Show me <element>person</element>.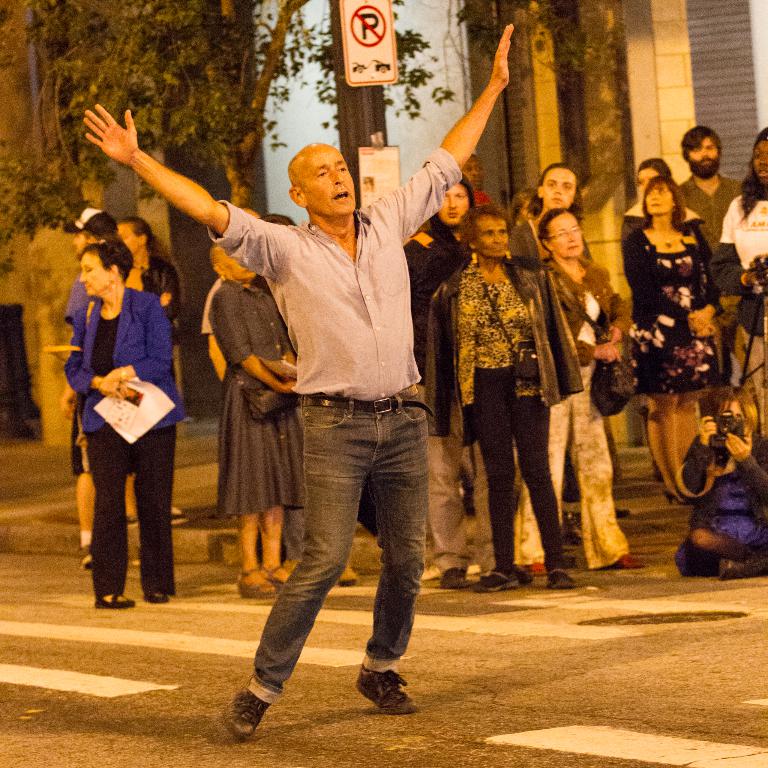
<element>person</element> is here: x1=537, y1=207, x2=636, y2=579.
